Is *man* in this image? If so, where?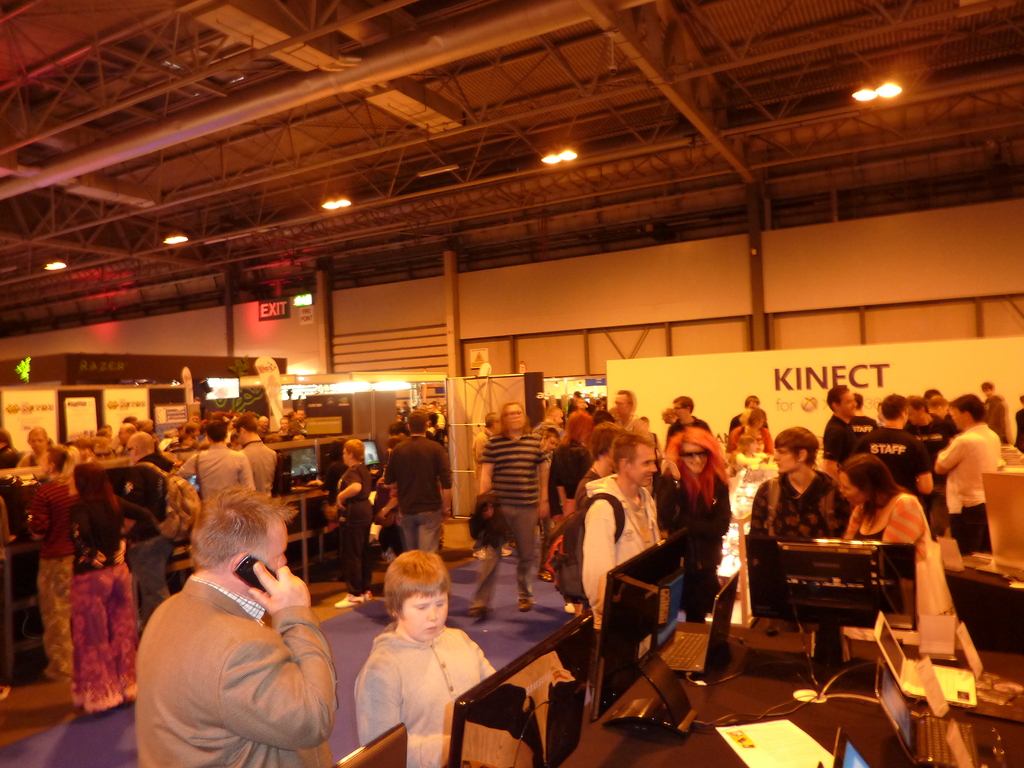
Yes, at detection(748, 430, 882, 680).
